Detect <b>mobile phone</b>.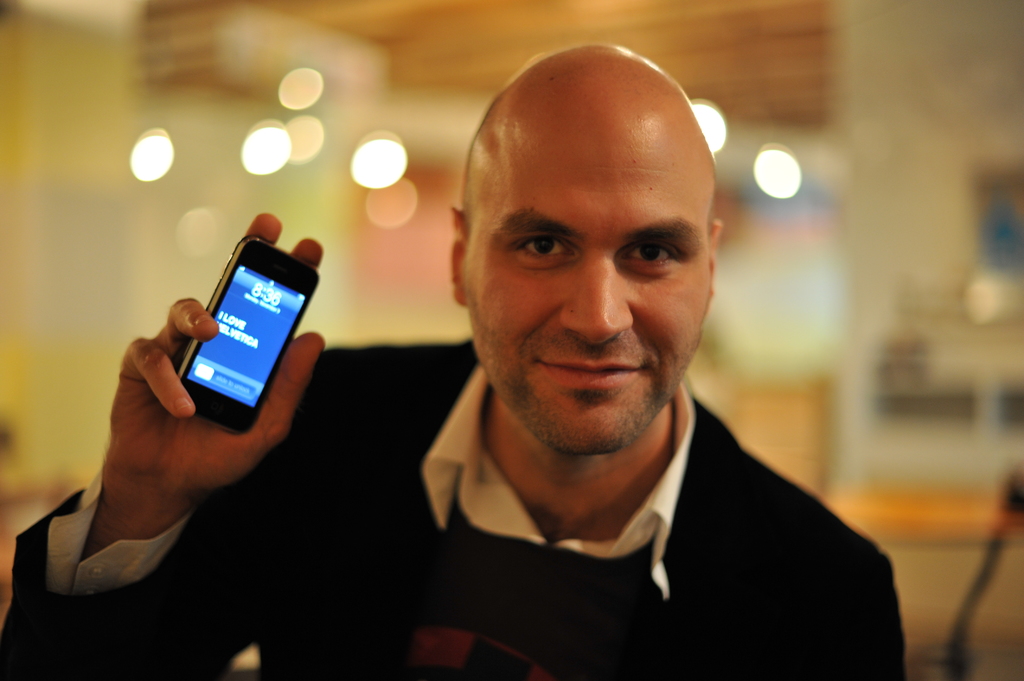
Detected at bbox(165, 219, 325, 441).
